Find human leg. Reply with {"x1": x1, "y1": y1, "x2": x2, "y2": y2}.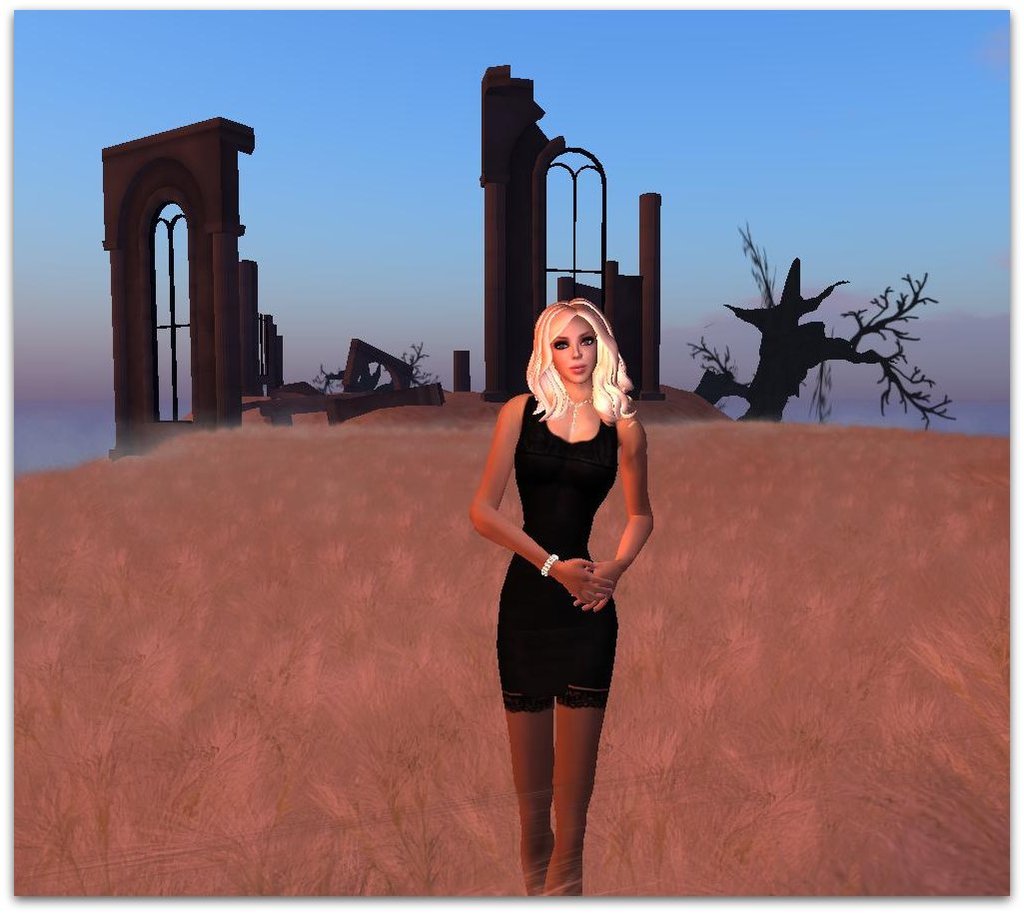
{"x1": 501, "y1": 582, "x2": 546, "y2": 899}.
